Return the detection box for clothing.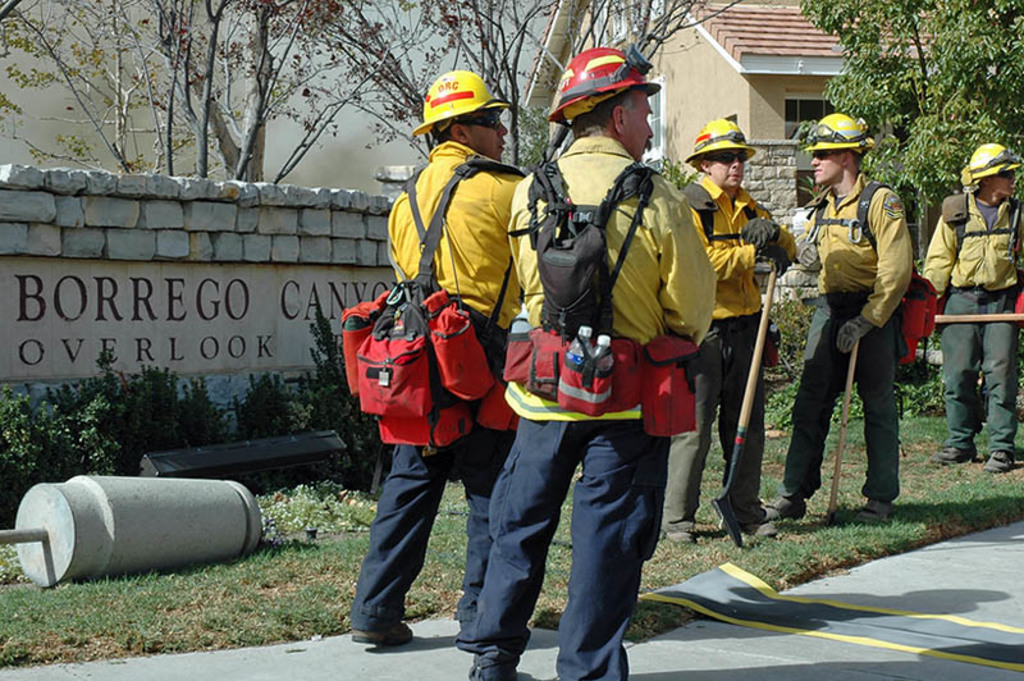
783, 177, 908, 499.
